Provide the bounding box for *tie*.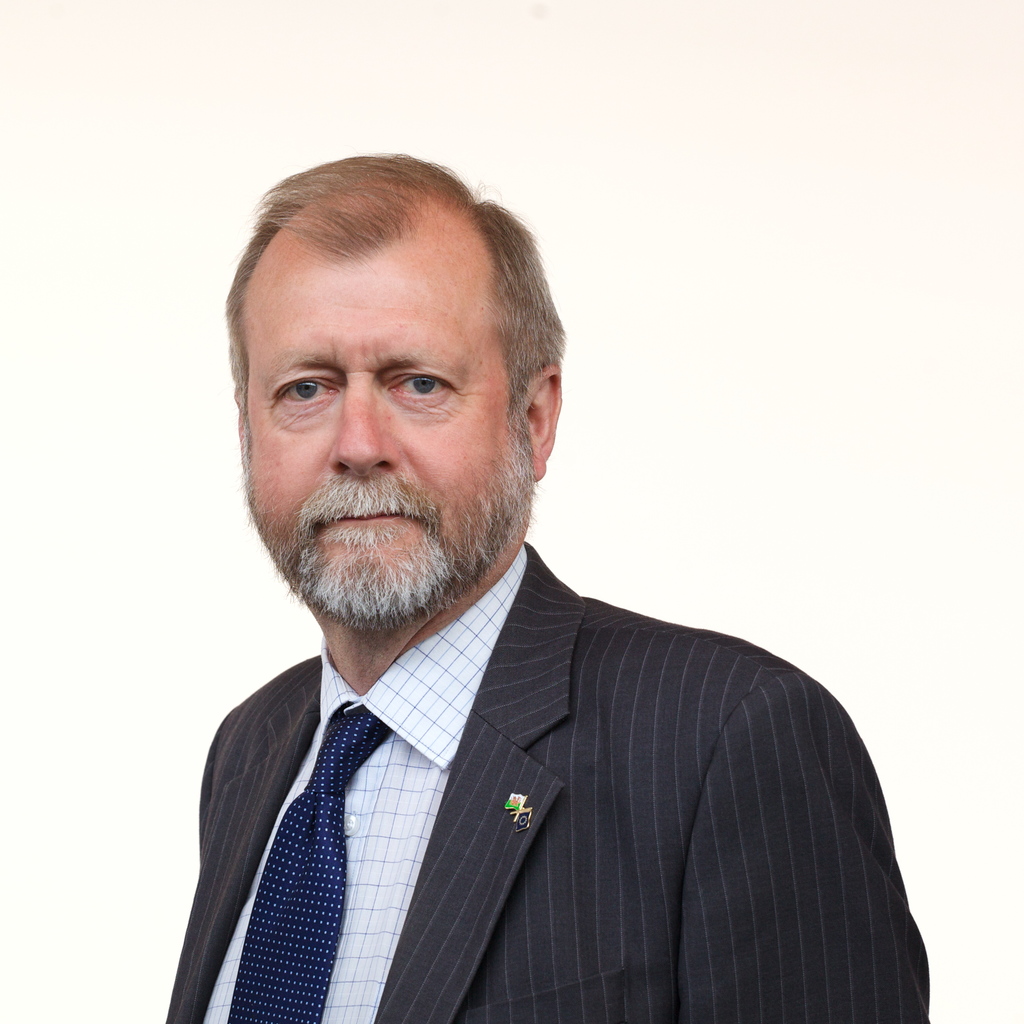
228 704 394 1023.
